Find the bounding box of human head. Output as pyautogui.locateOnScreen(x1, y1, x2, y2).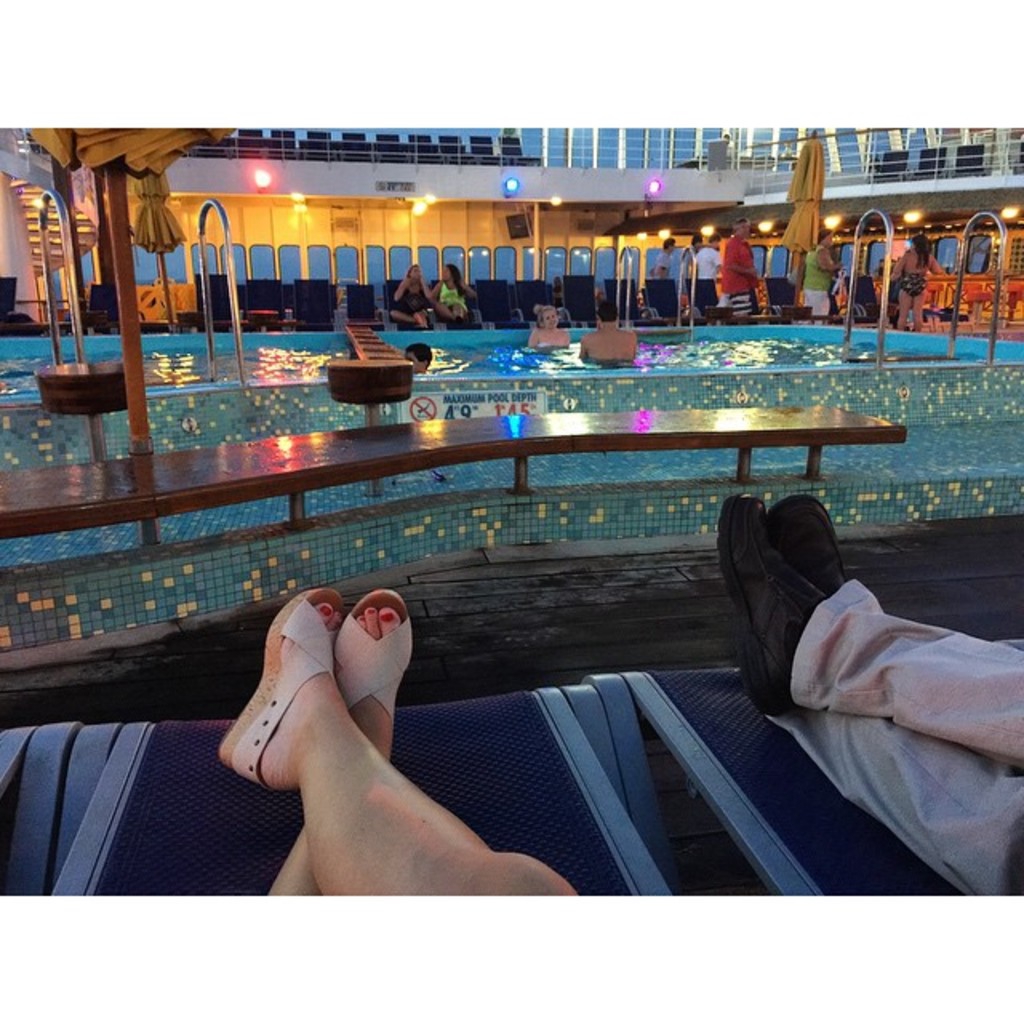
pyautogui.locateOnScreen(666, 238, 677, 256).
